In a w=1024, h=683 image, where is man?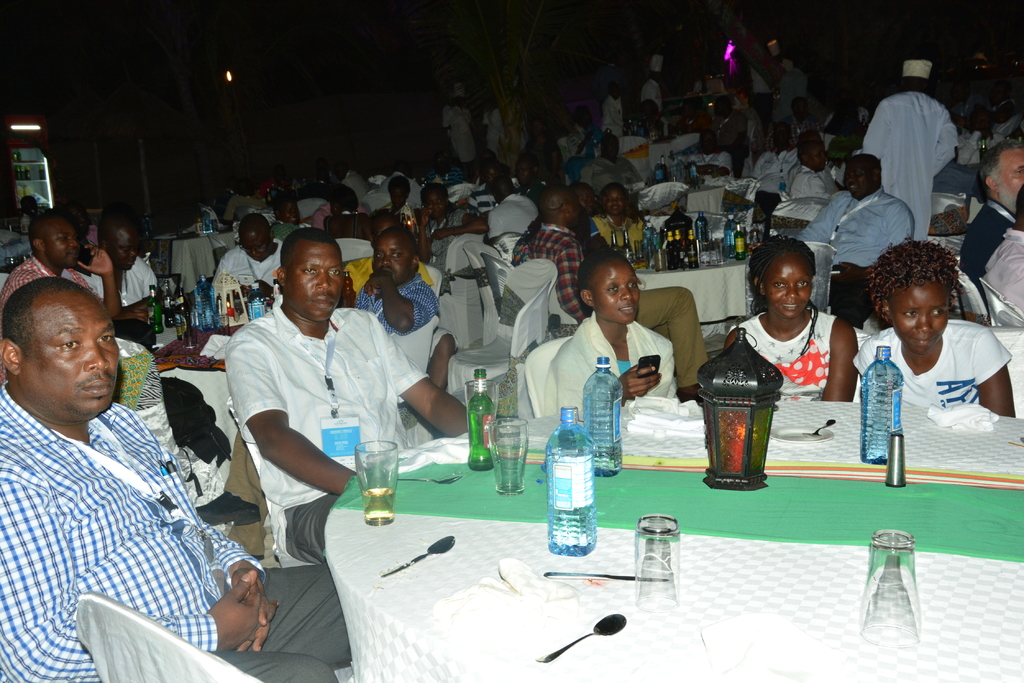
<box>570,187,608,255</box>.
